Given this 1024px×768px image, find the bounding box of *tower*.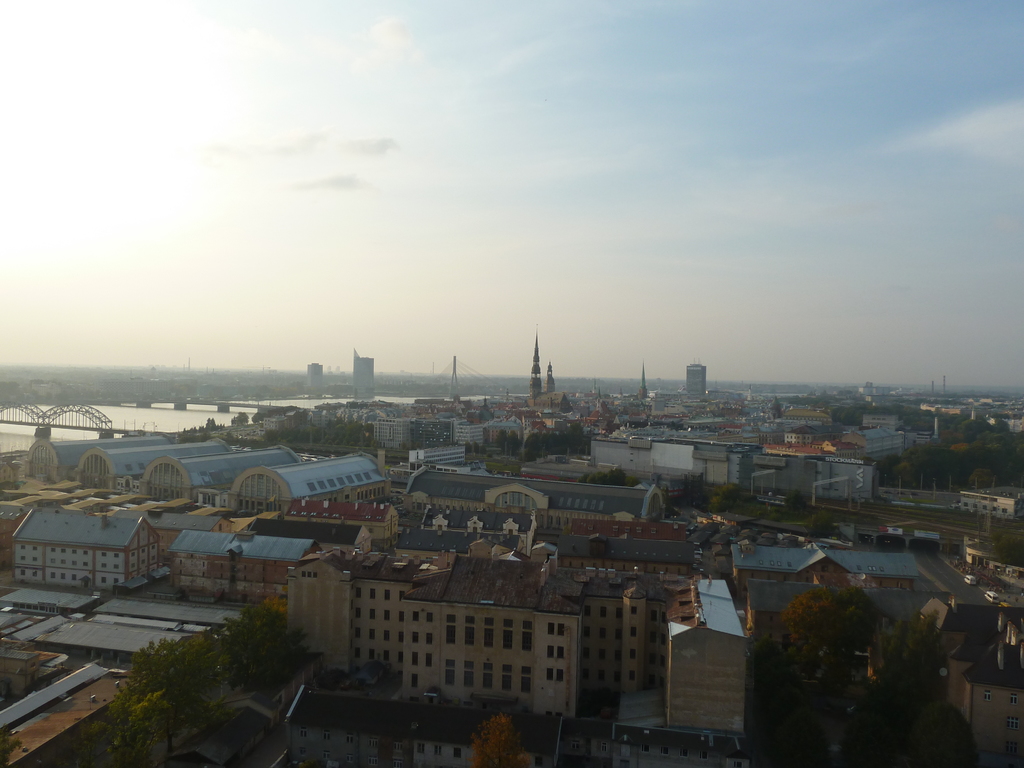
(529,326,542,400).
